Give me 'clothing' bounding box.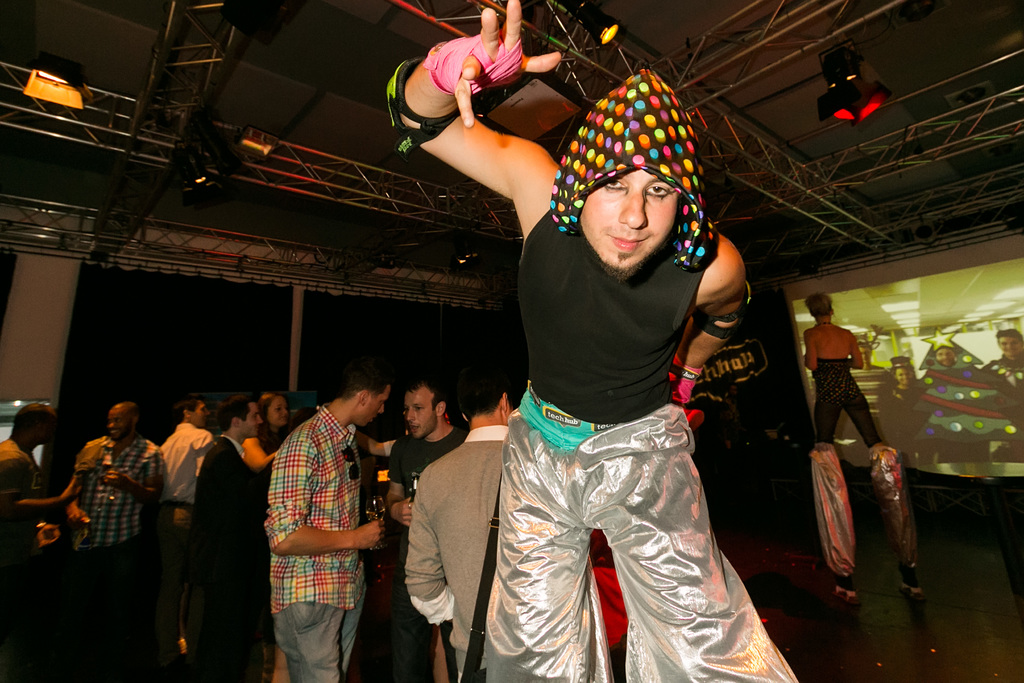
rect(808, 357, 932, 595).
